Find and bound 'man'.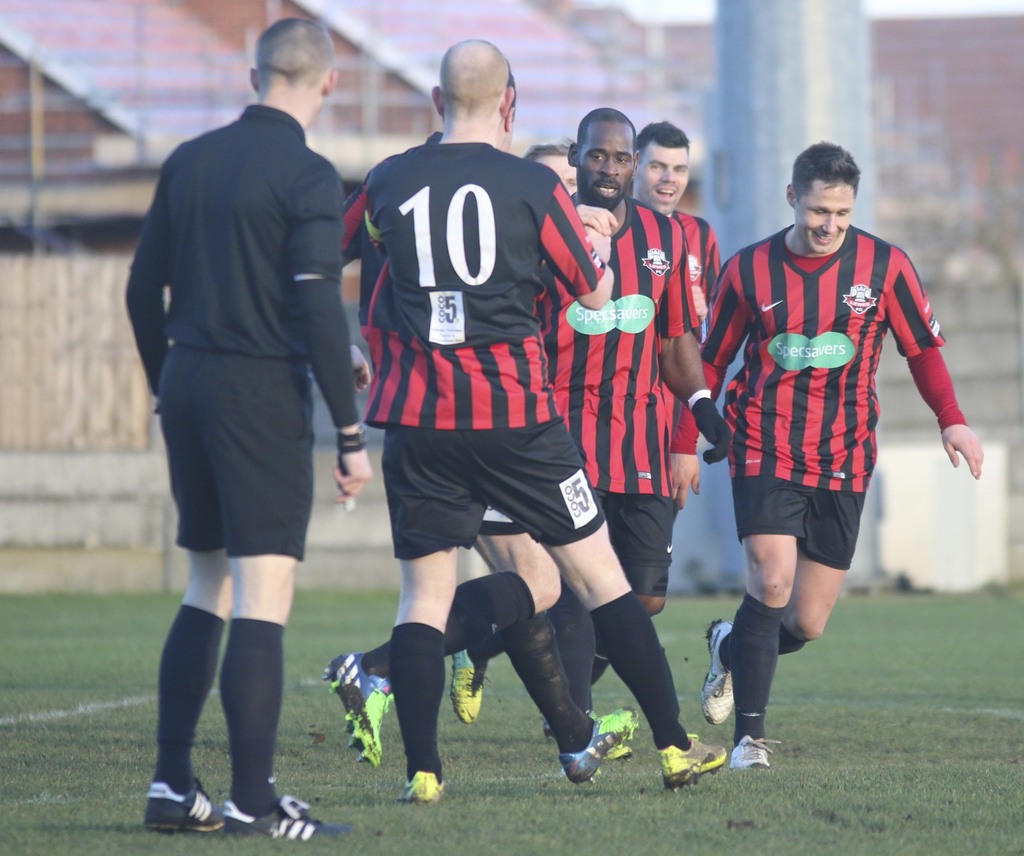
Bound: bbox=(118, 25, 374, 819).
